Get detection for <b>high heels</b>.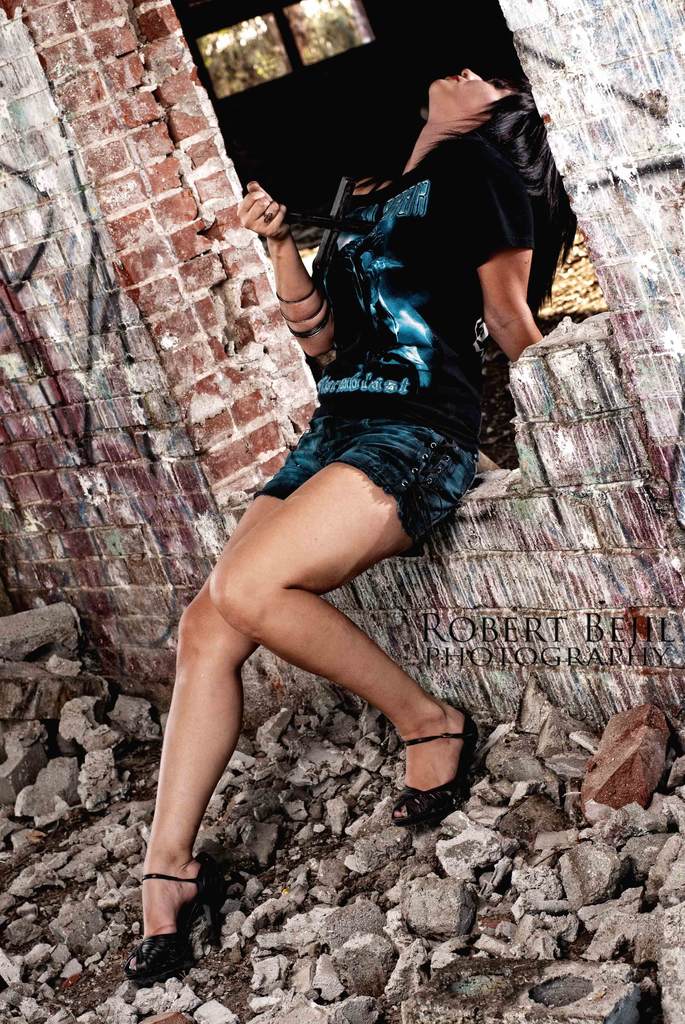
Detection: [111, 822, 219, 965].
